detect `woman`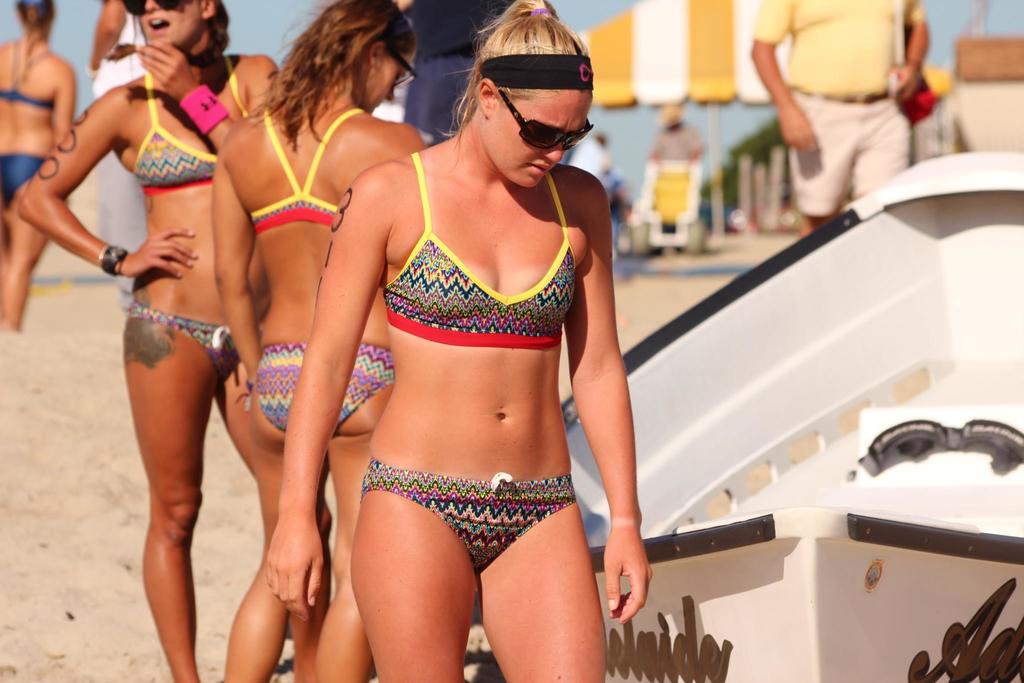
left=20, top=0, right=332, bottom=682
